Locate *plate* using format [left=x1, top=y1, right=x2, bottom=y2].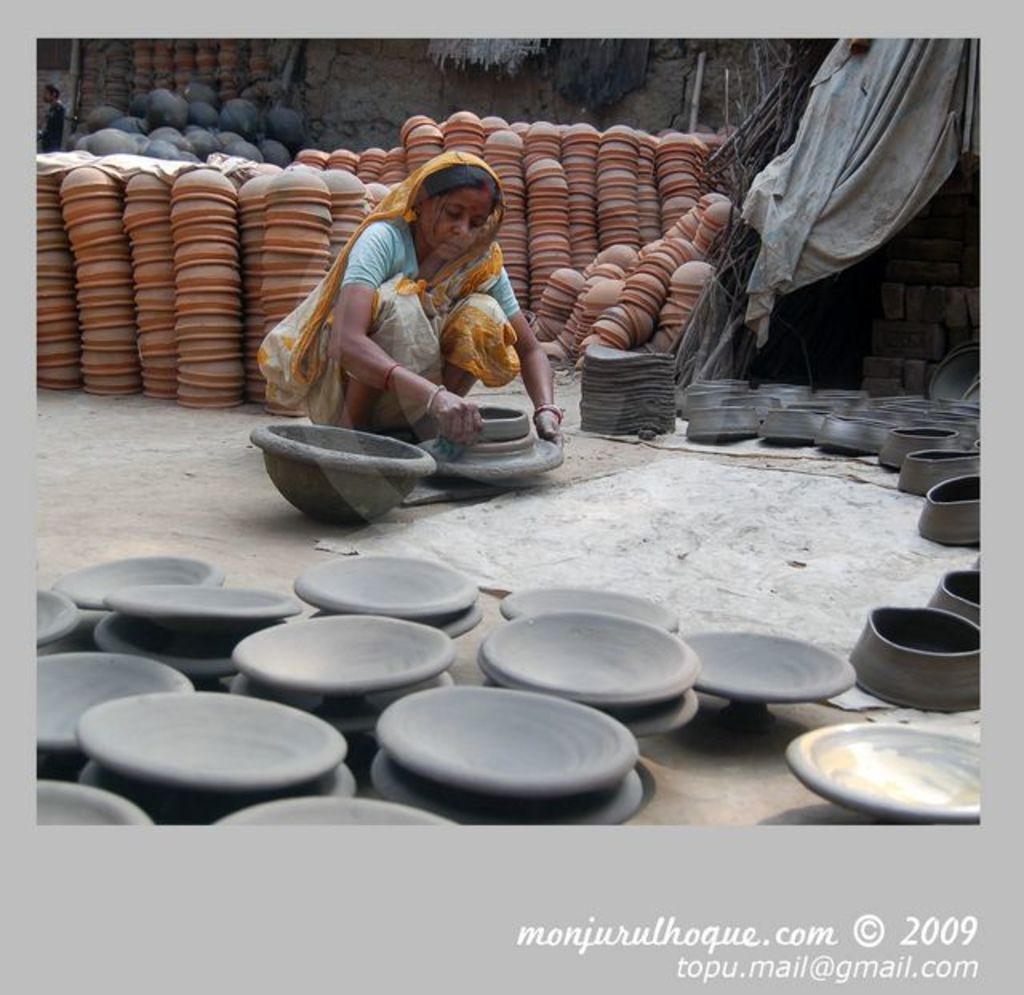
[left=30, top=587, right=85, bottom=649].
